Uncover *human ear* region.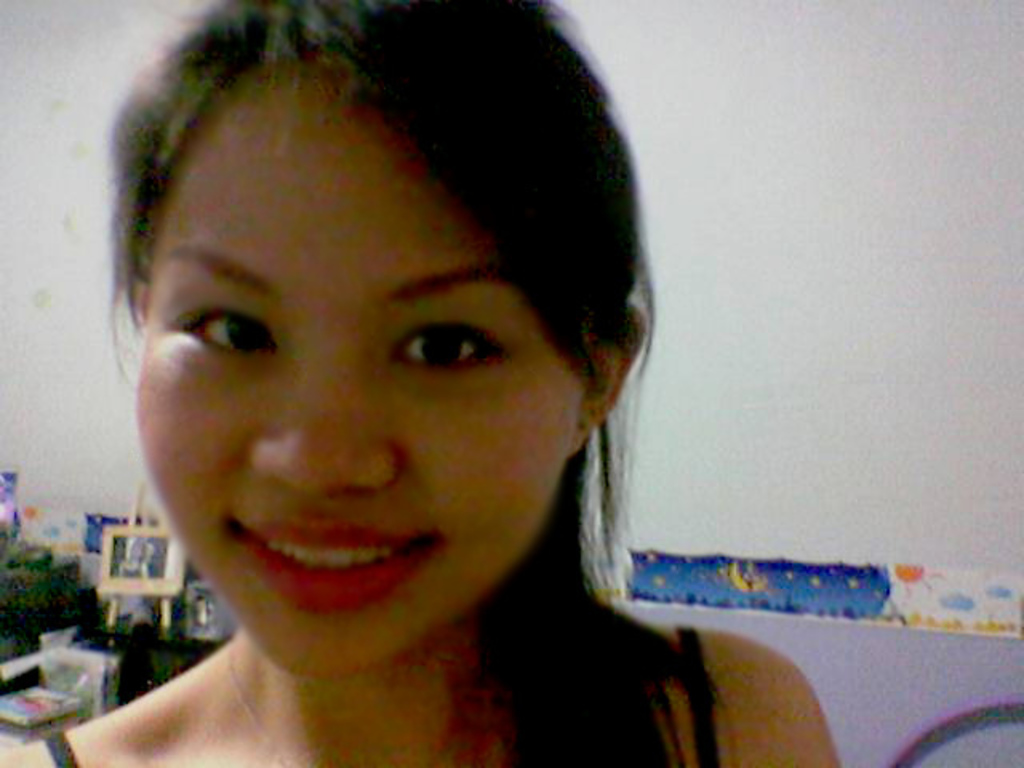
Uncovered: <box>568,314,640,459</box>.
